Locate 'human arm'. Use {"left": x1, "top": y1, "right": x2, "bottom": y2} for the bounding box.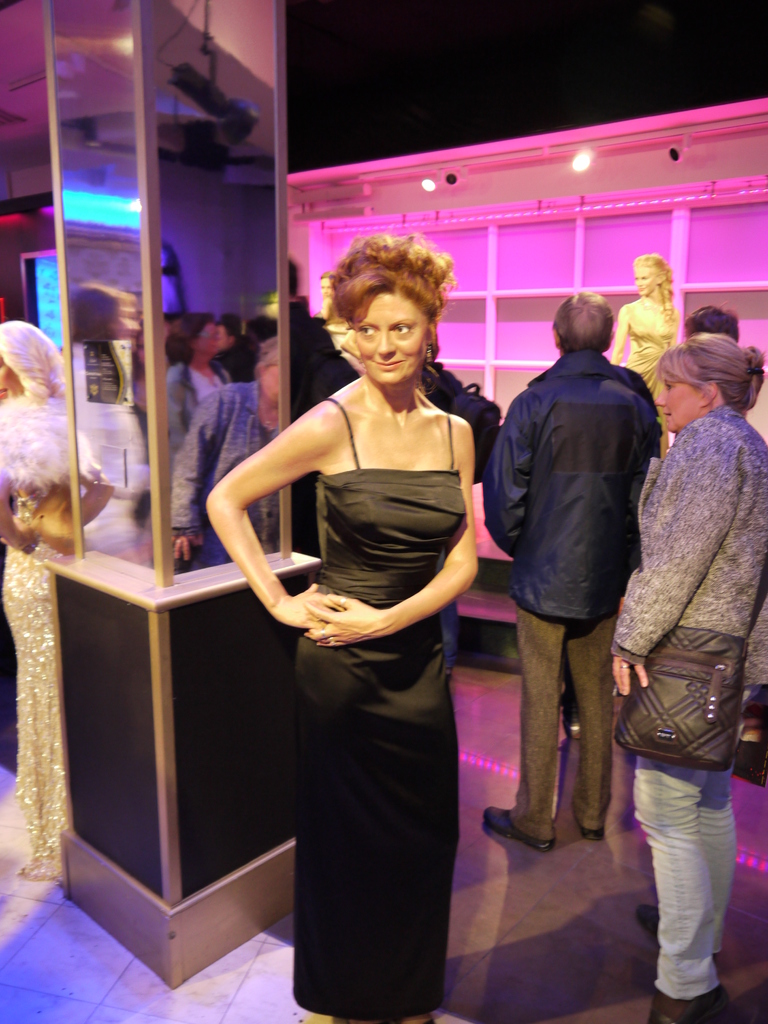
{"left": 310, "top": 412, "right": 478, "bottom": 657}.
